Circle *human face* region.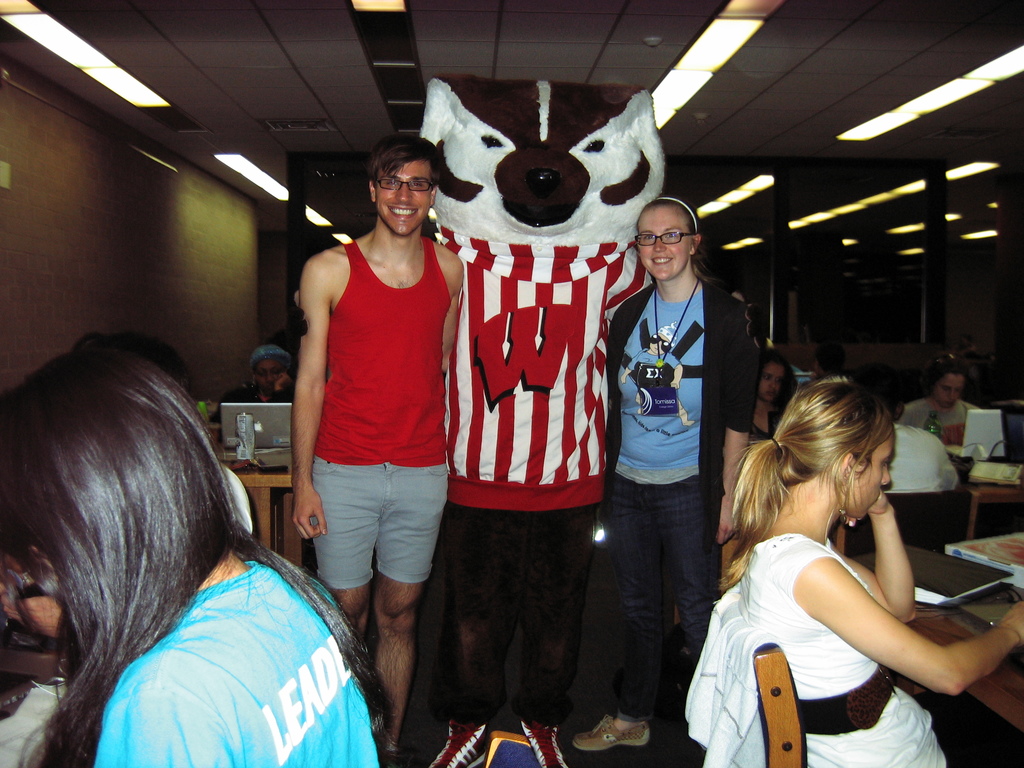
Region: {"left": 847, "top": 433, "right": 895, "bottom": 520}.
